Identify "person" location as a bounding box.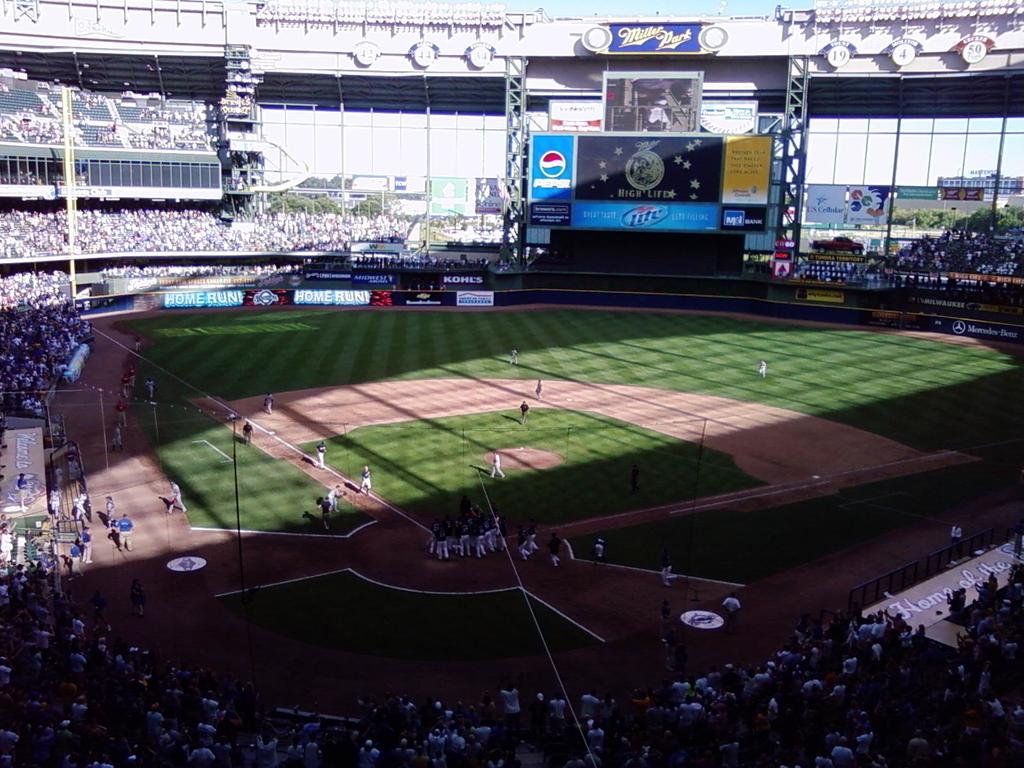
114,511,136,552.
